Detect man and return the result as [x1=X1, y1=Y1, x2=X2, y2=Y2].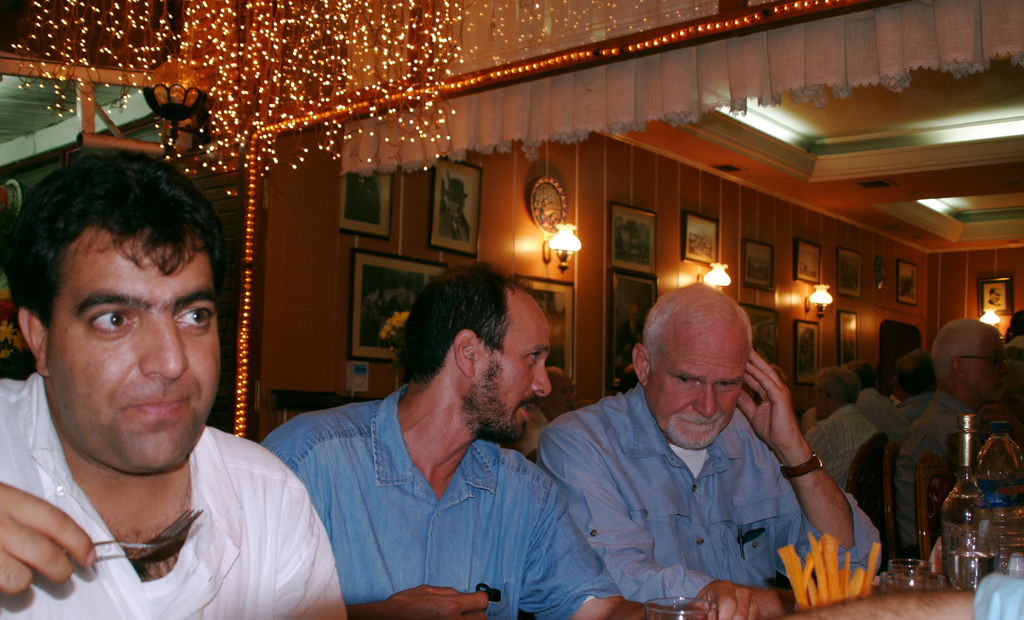
[x1=530, y1=275, x2=900, y2=619].
